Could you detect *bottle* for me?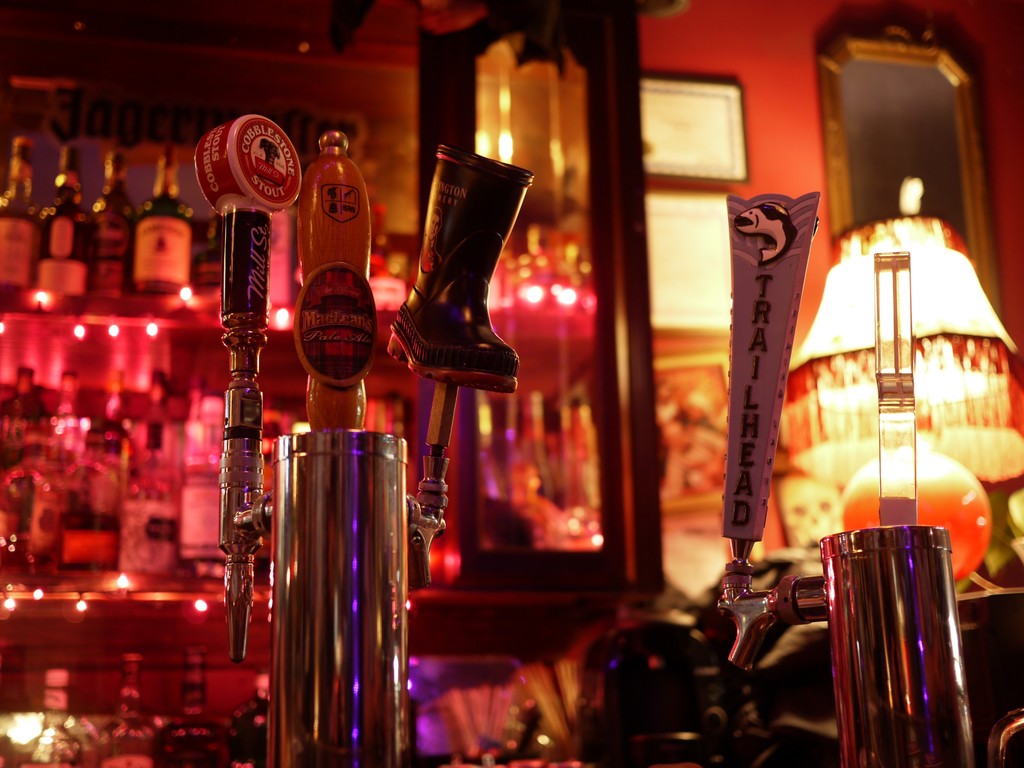
Detection result: left=187, top=195, right=228, bottom=296.
